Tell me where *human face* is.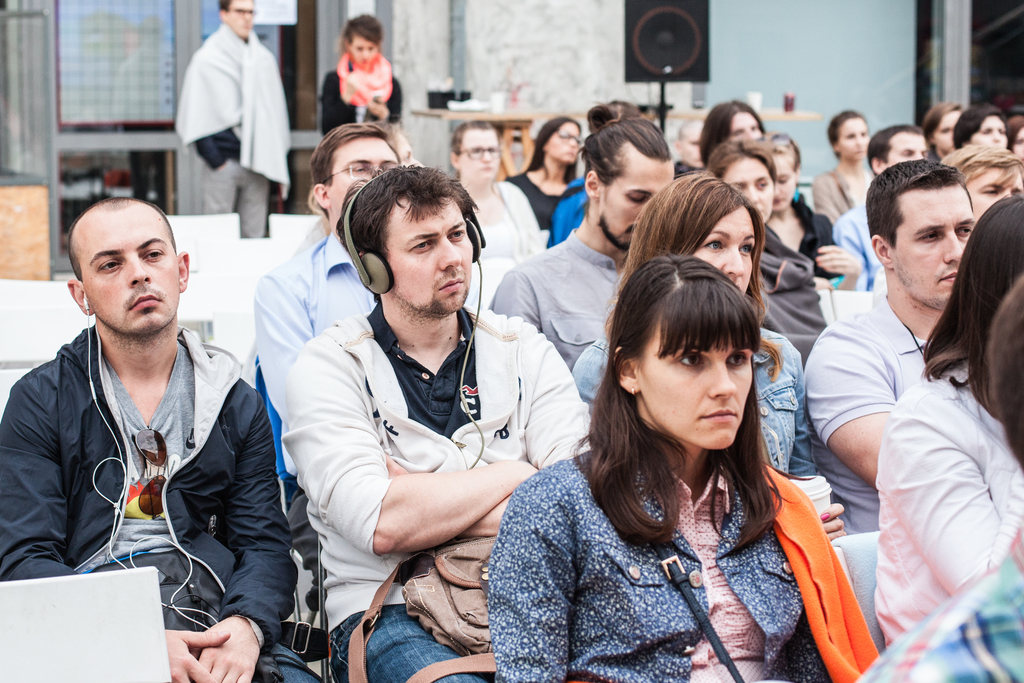
*human face* is at Rect(838, 117, 865, 161).
